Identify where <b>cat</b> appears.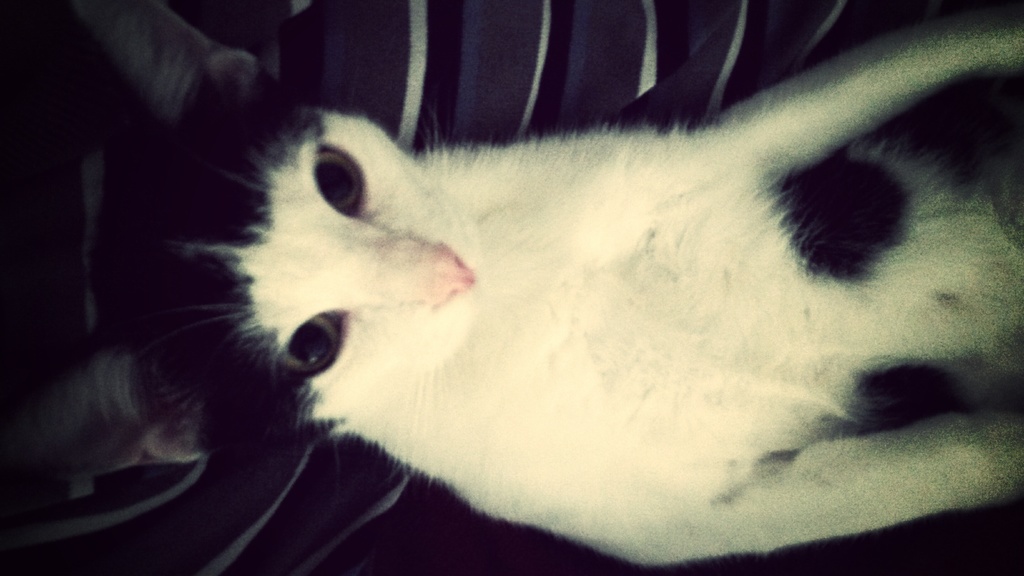
Appears at <region>86, 5, 1023, 562</region>.
